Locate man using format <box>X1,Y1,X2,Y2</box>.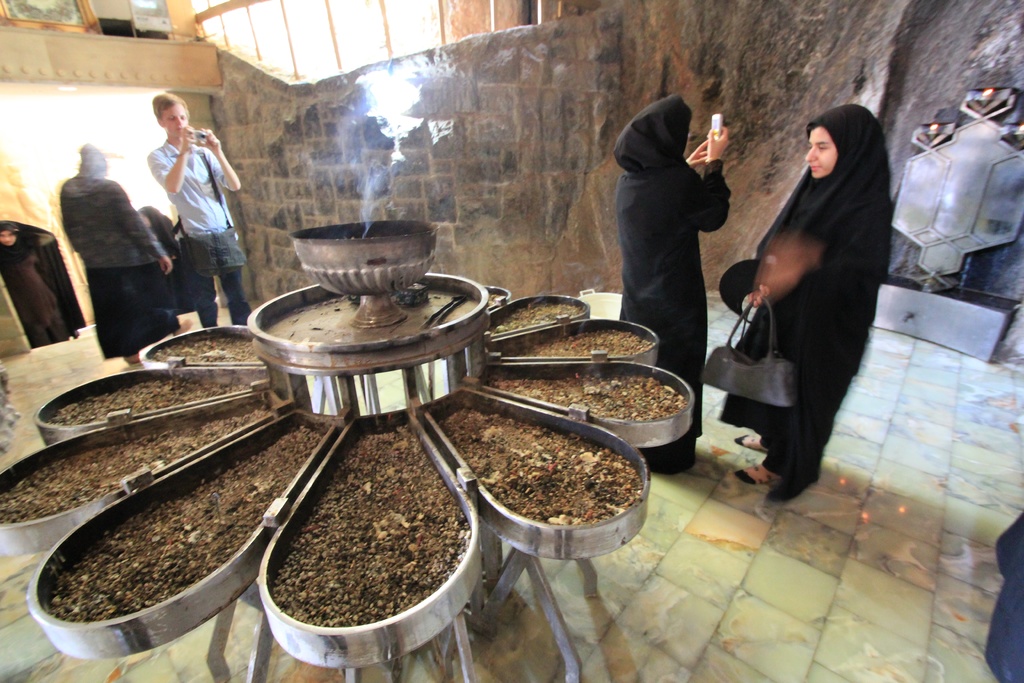
<box>142,86,250,340</box>.
